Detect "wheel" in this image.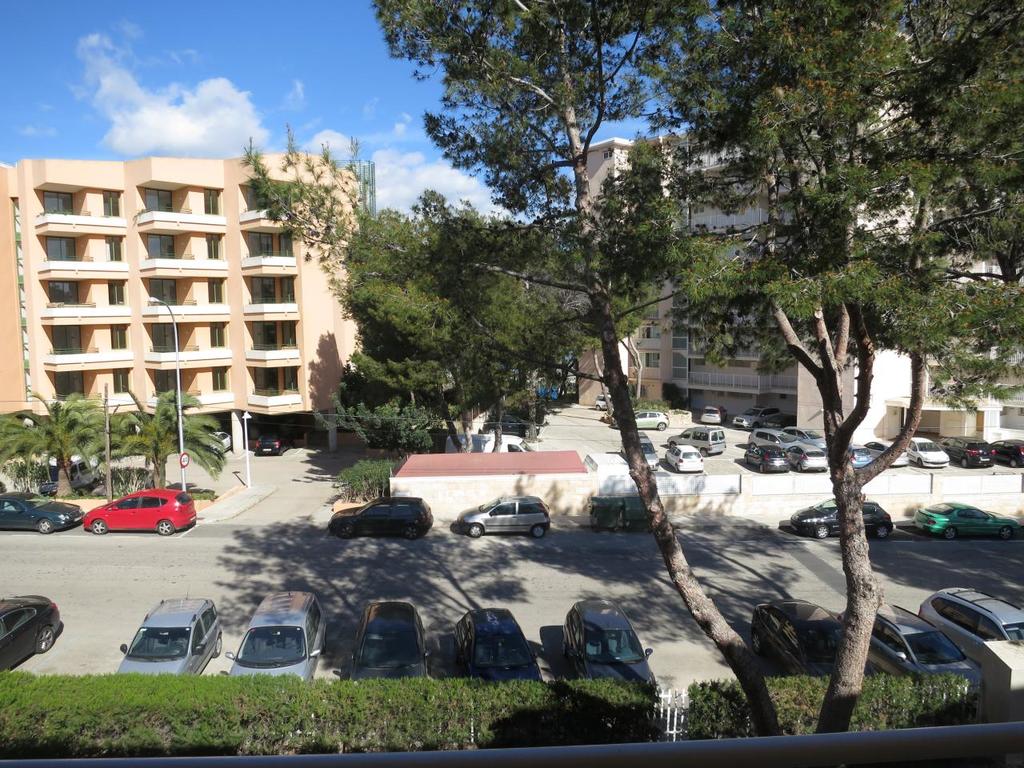
Detection: <bbox>466, 524, 484, 538</bbox>.
